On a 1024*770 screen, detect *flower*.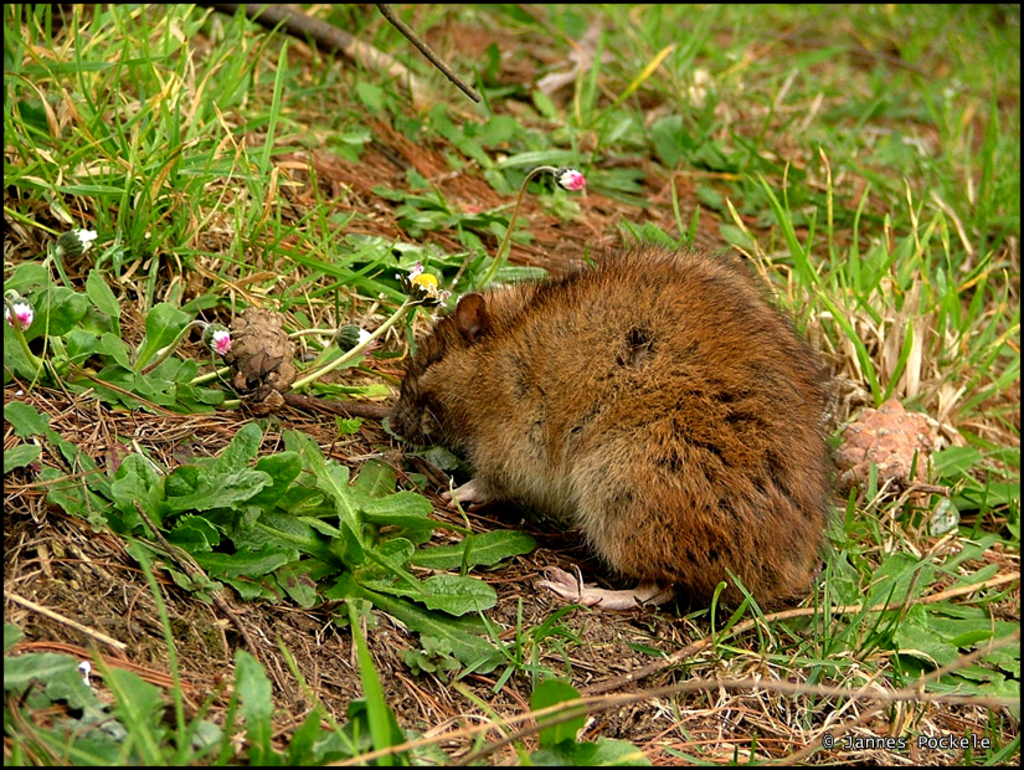
[7,299,35,327].
